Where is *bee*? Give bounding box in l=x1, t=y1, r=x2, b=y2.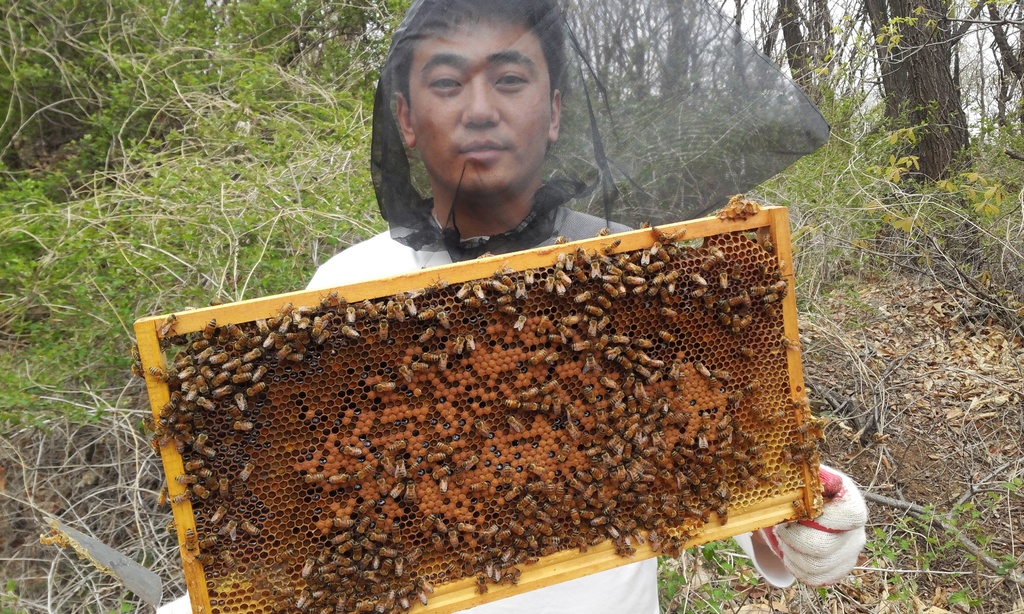
l=355, t=518, r=371, b=540.
